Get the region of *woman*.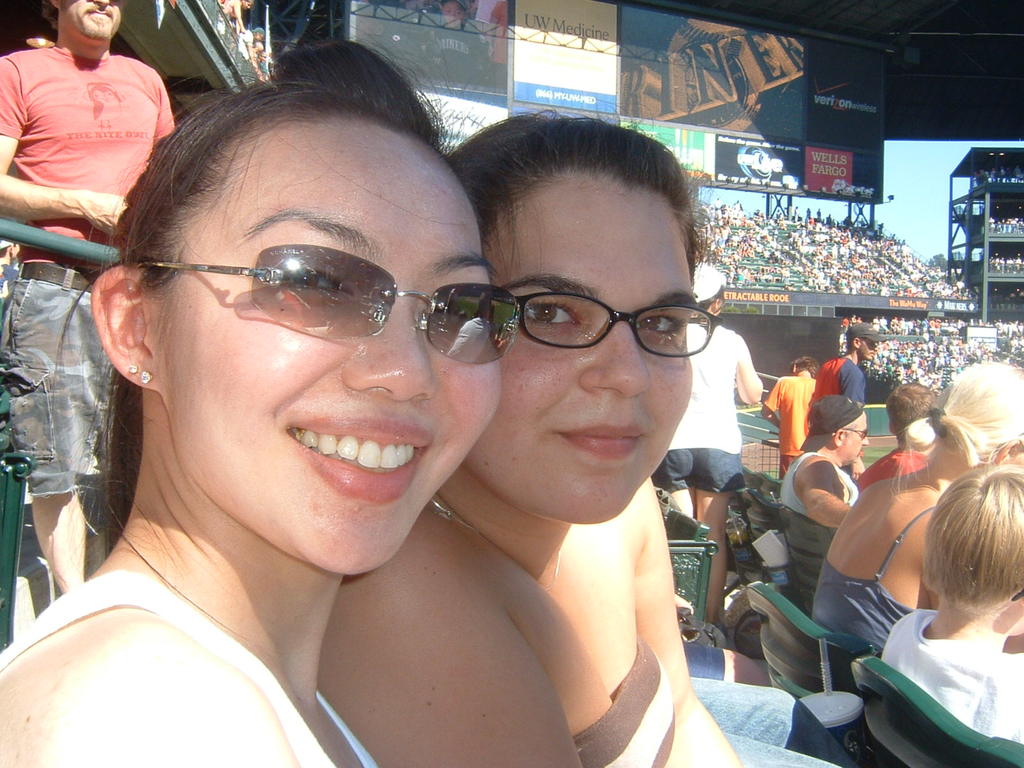
319,93,751,767.
